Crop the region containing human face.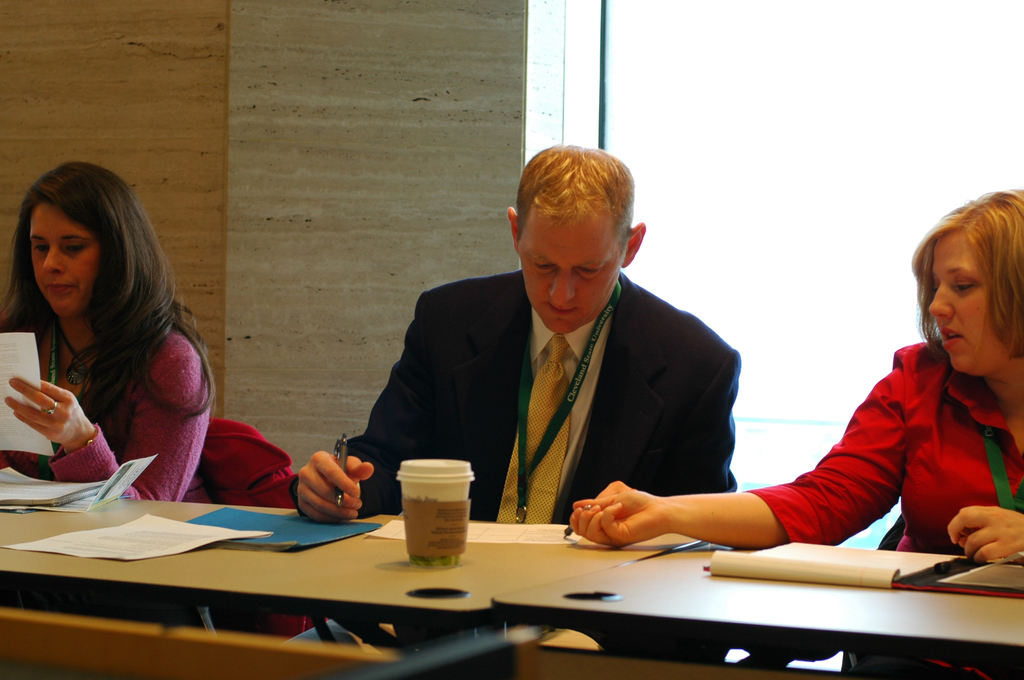
Crop region: locate(31, 201, 97, 319).
